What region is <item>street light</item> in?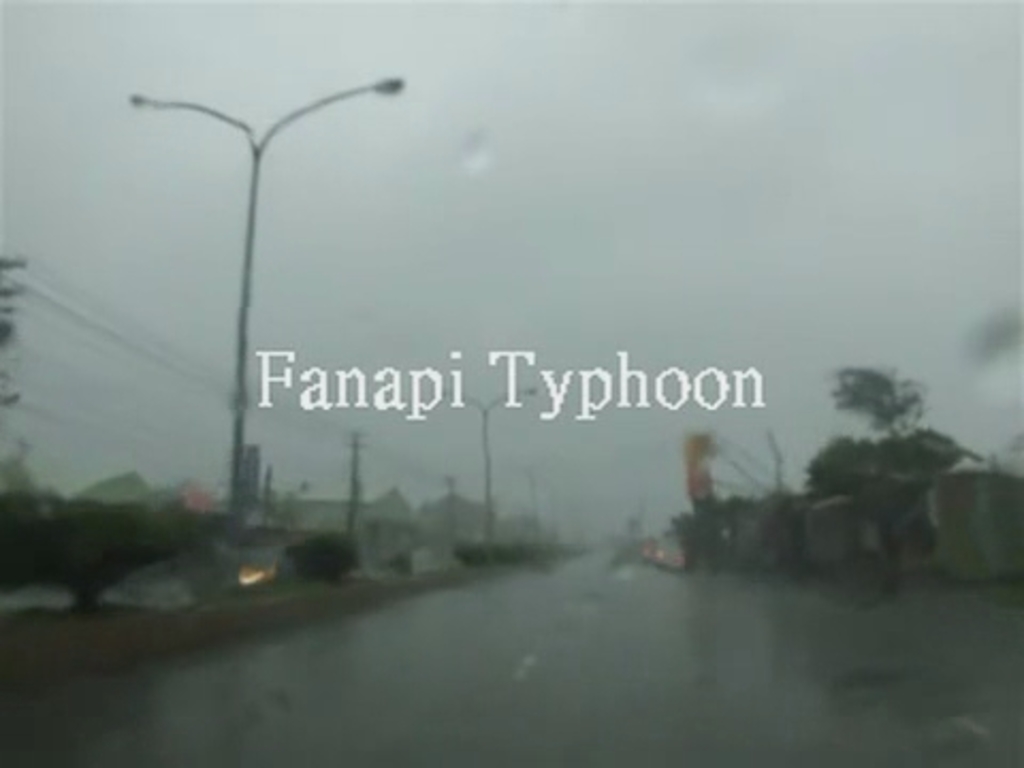
[427,386,533,548].
